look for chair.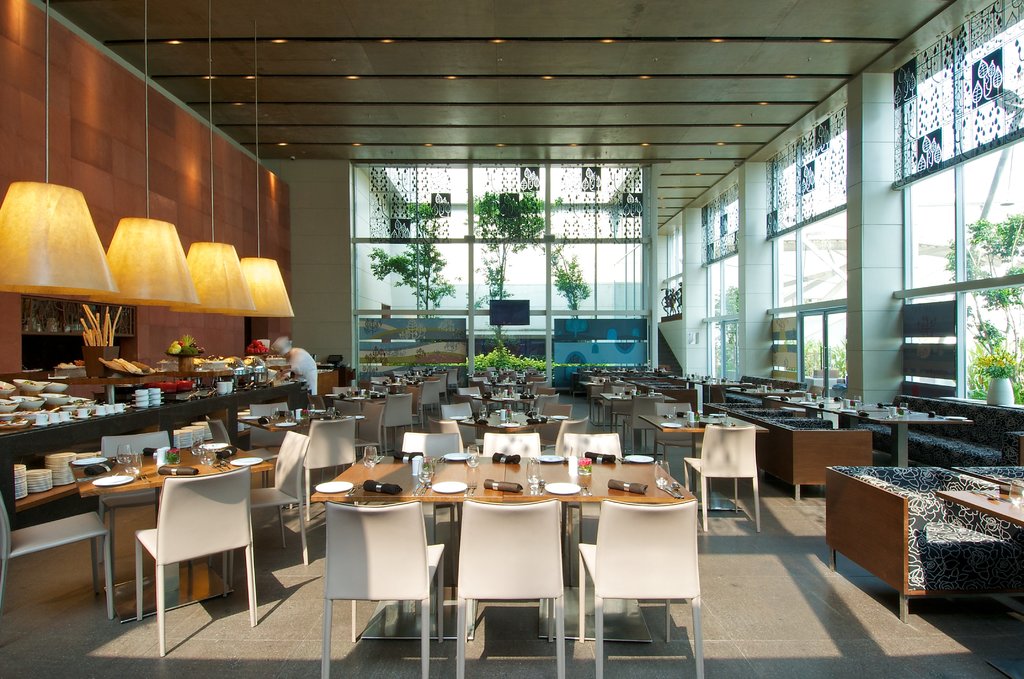
Found: left=460, top=385, right=483, bottom=397.
